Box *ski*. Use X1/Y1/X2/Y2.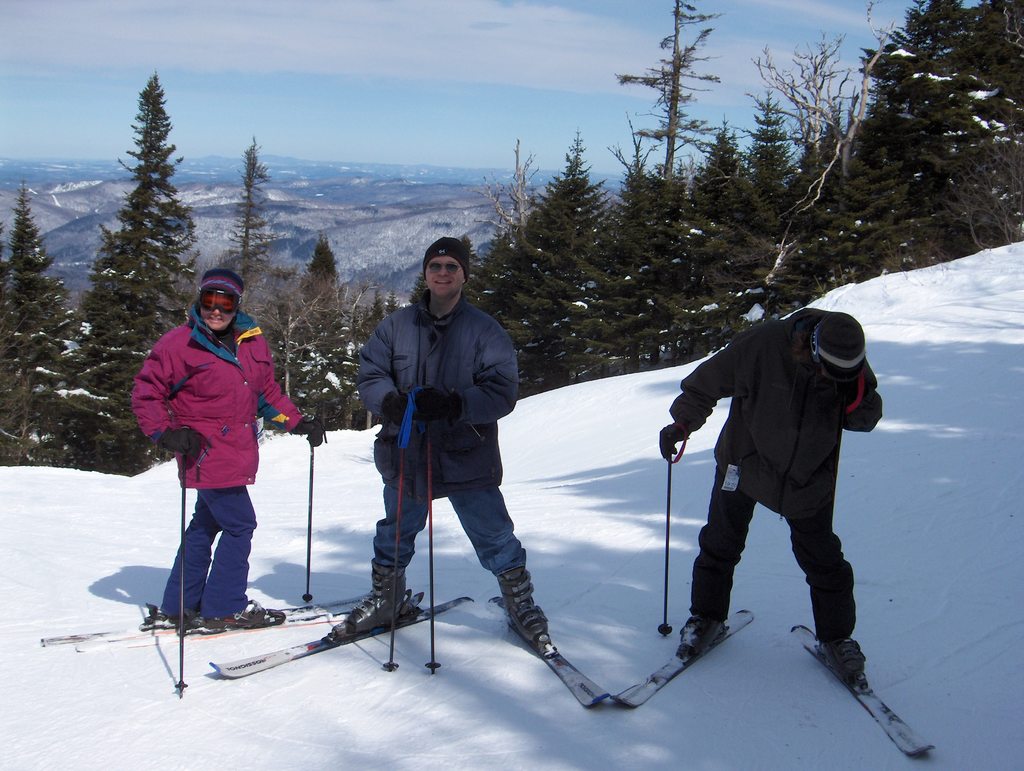
491/582/630/726.
